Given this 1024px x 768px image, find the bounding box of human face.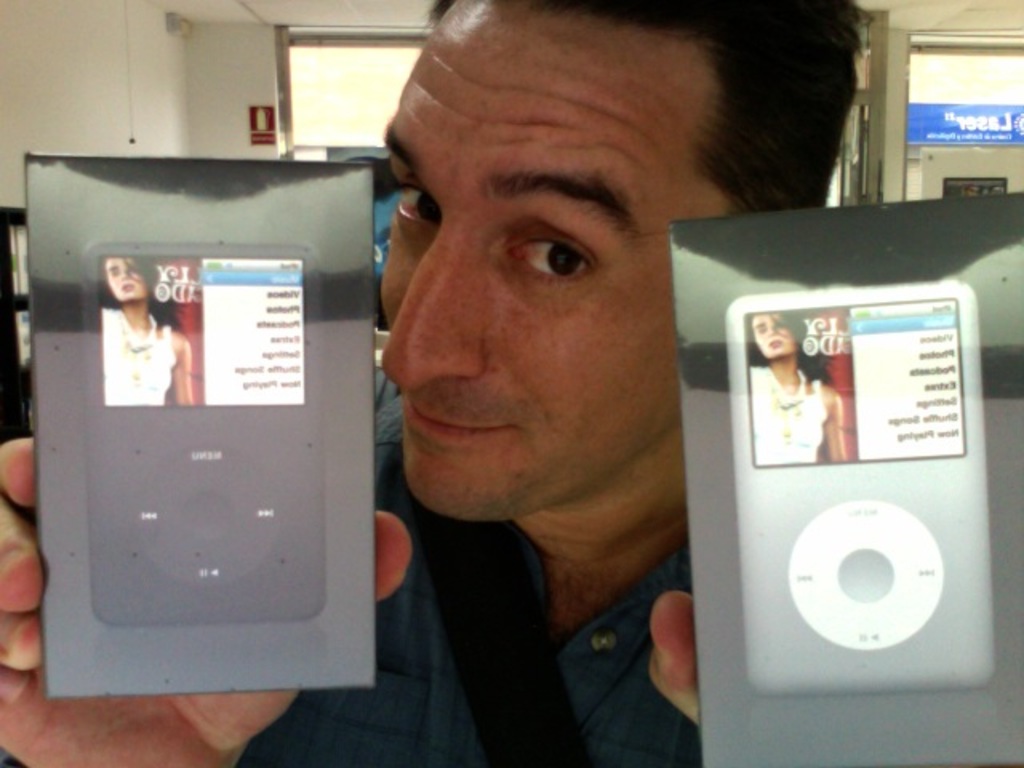
x1=750, y1=315, x2=794, y2=358.
